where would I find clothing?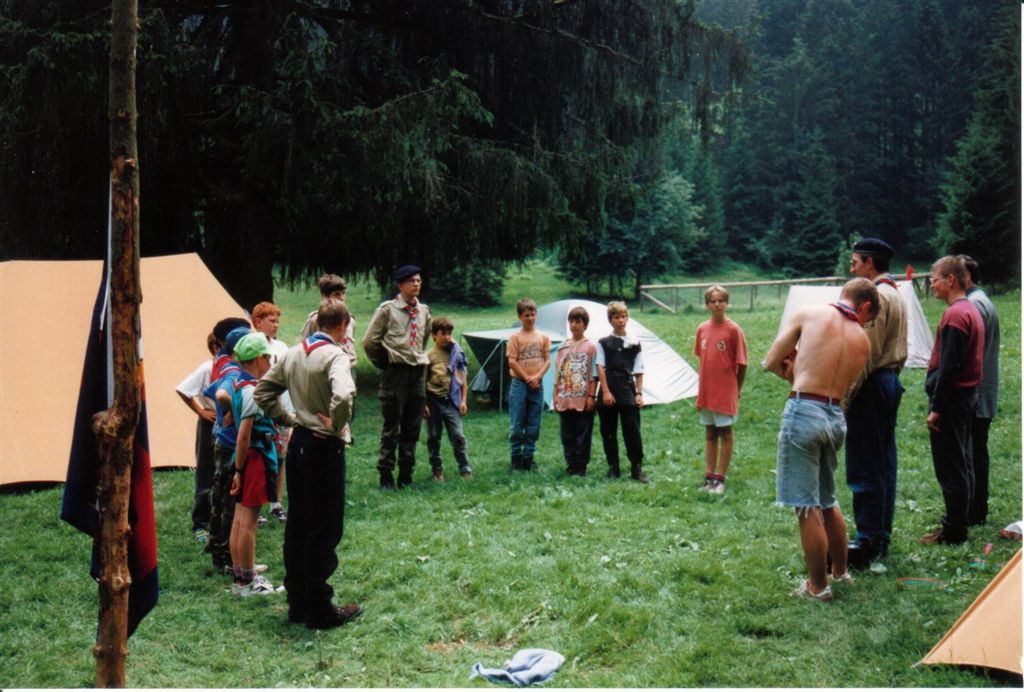
At locate(426, 333, 465, 463).
